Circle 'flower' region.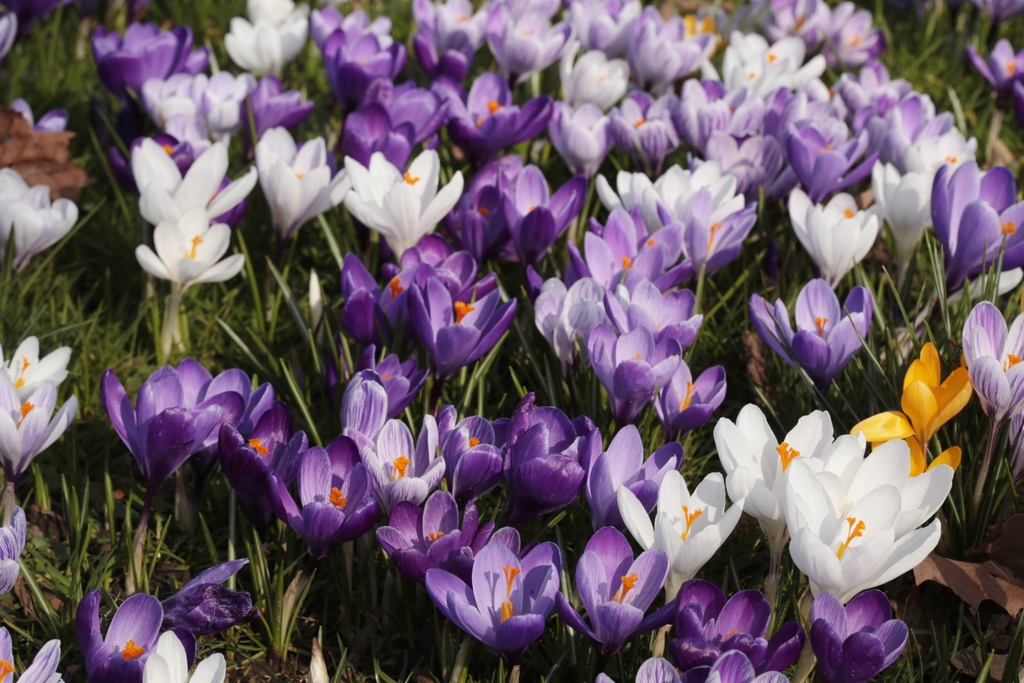
Region: (left=607, top=94, right=674, bottom=172).
